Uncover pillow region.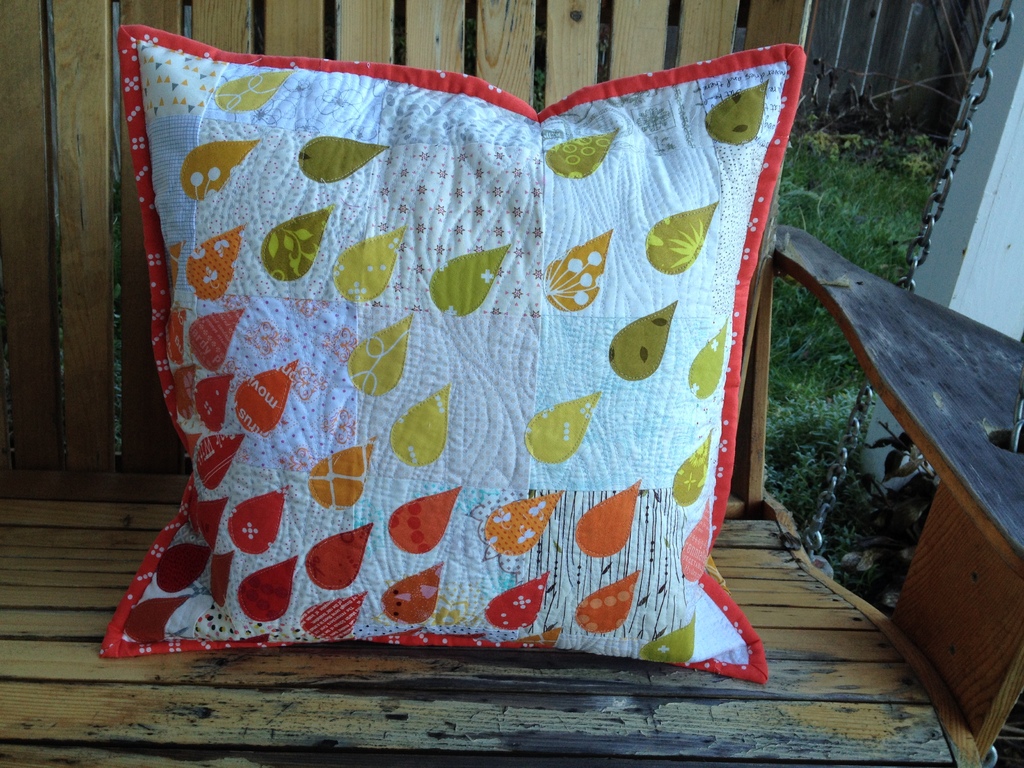
Uncovered: x1=100, y1=22, x2=765, y2=684.
